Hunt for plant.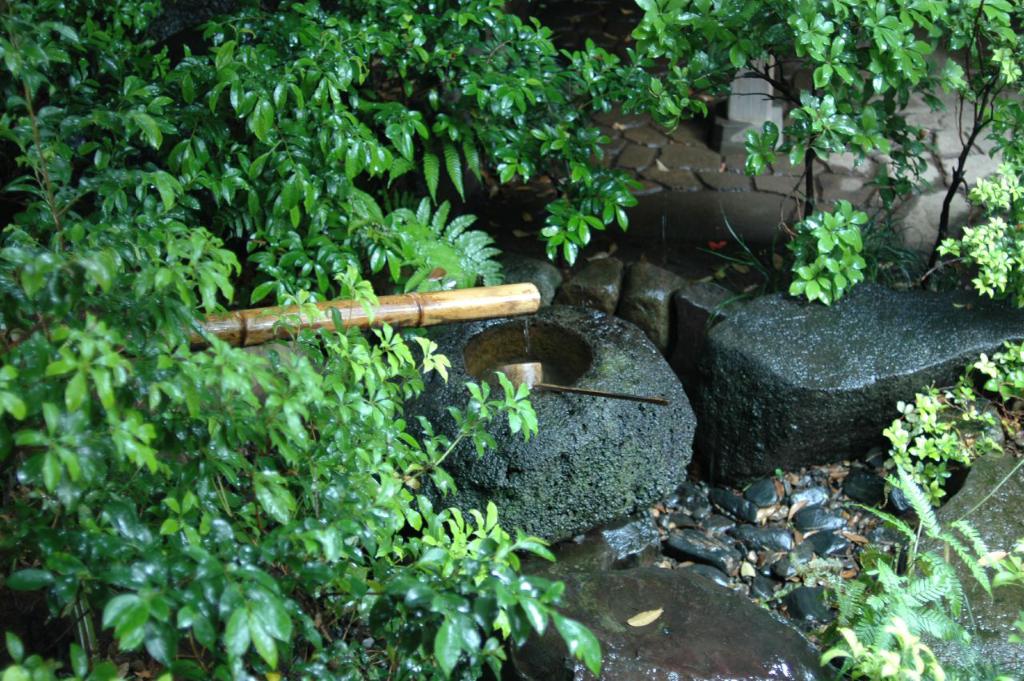
Hunted down at <bbox>820, 437, 993, 680</bbox>.
